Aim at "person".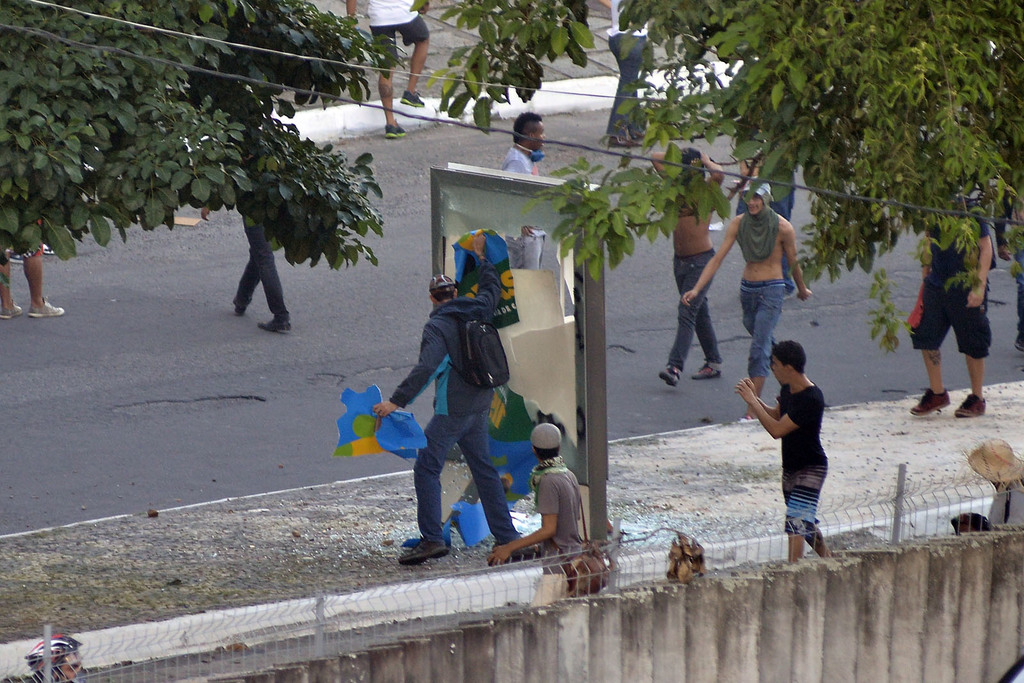
Aimed at {"left": 345, "top": 0, "right": 433, "bottom": 133}.
